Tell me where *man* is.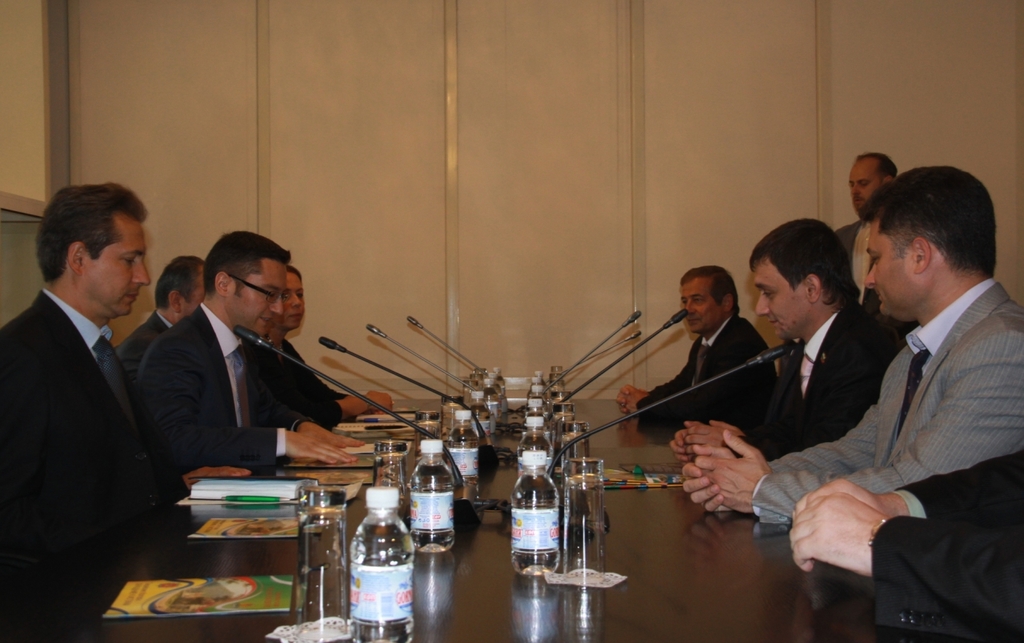
*man* is at detection(832, 152, 921, 341).
